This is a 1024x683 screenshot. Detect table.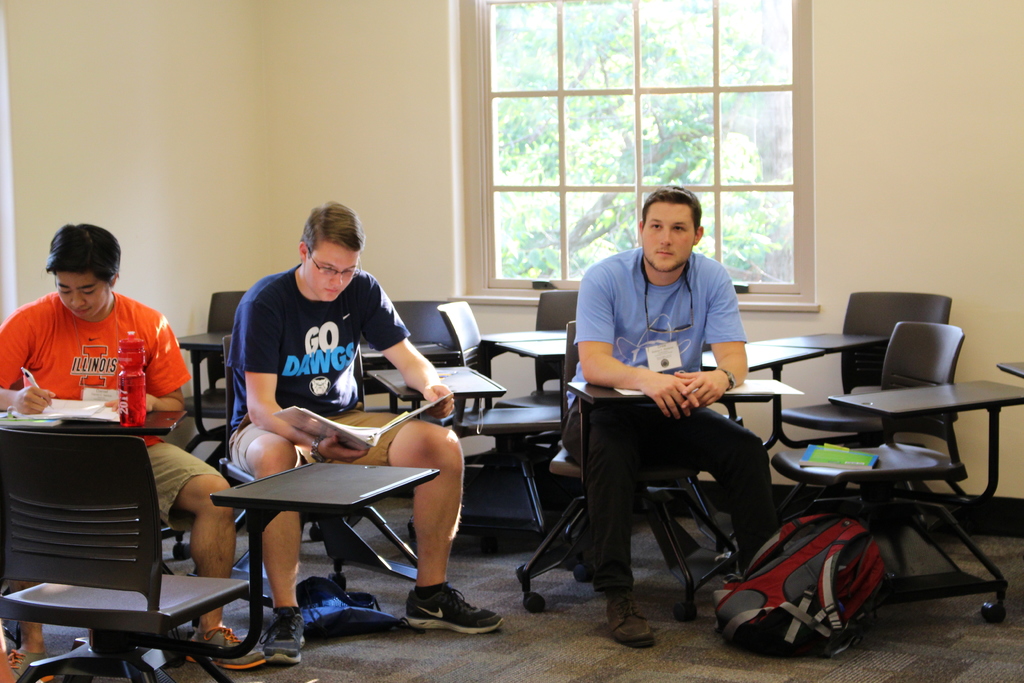
x1=143, y1=454, x2=441, y2=642.
